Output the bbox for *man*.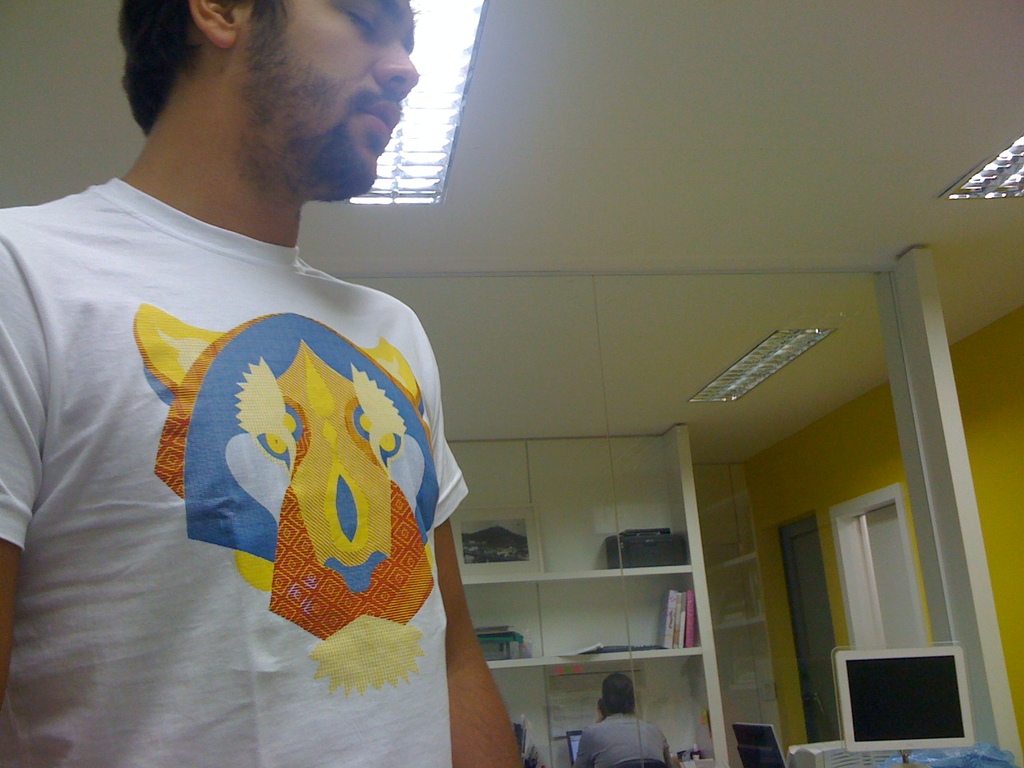
left=21, top=0, right=486, bottom=752.
